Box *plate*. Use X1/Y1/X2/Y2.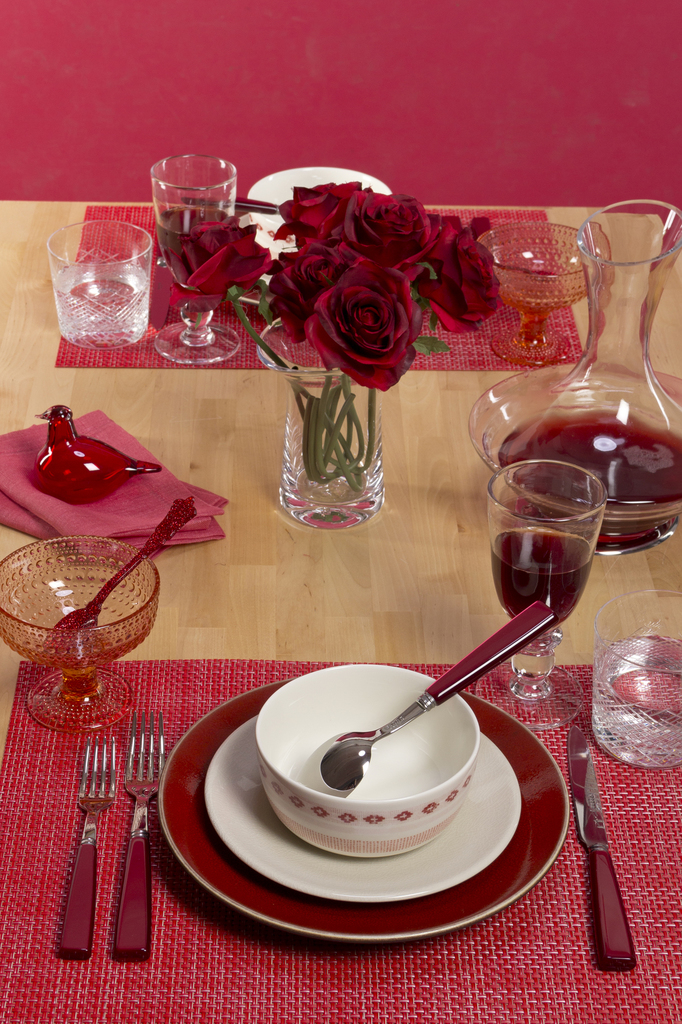
189/717/532/879.
